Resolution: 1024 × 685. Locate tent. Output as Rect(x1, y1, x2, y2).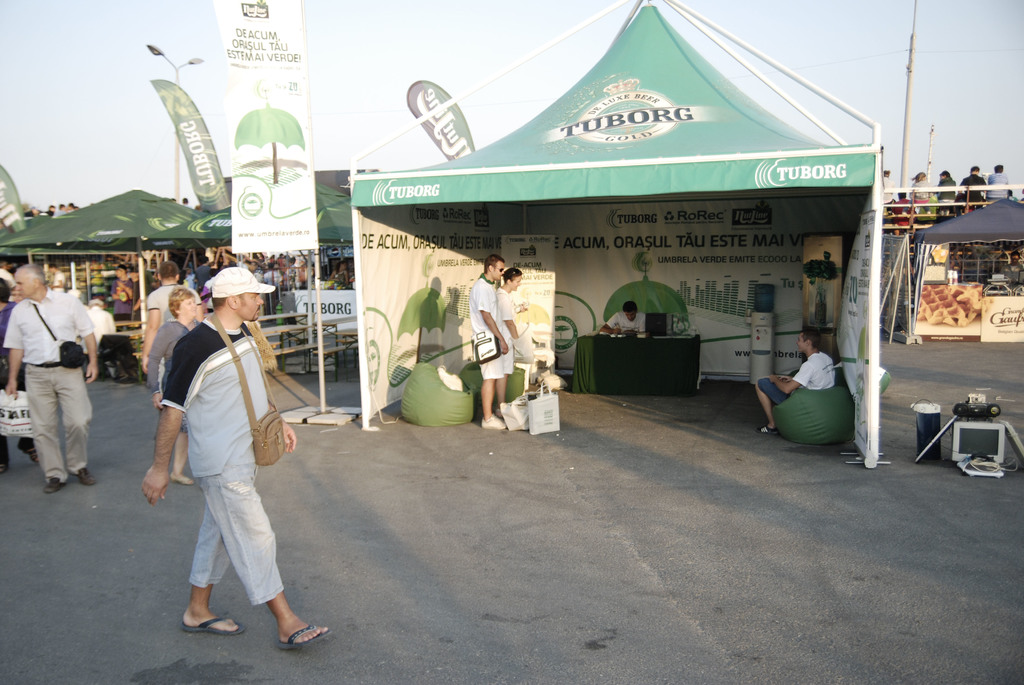
Rect(0, 159, 31, 244).
